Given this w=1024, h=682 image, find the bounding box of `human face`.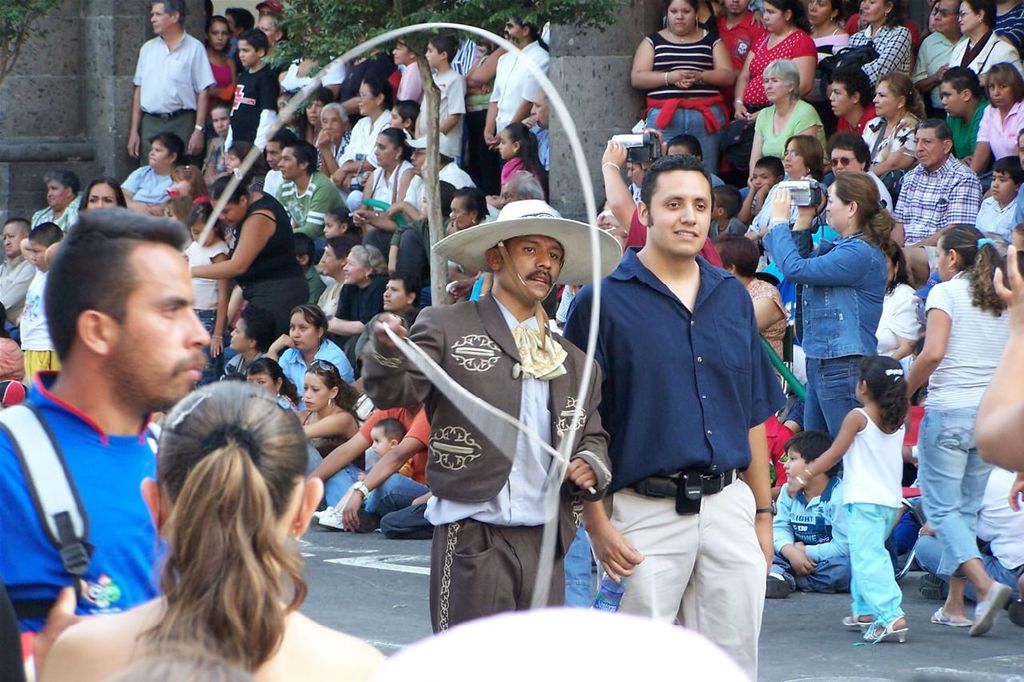
[left=498, top=236, right=564, bottom=301].
